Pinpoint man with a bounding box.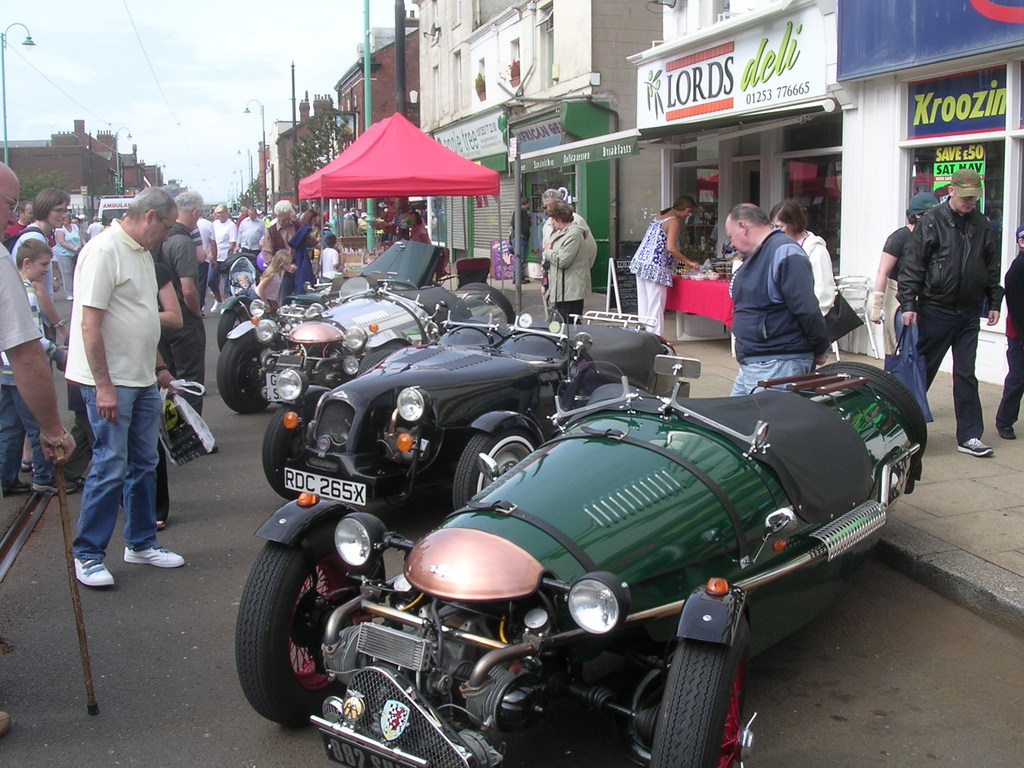
left=868, top=196, right=940, bottom=383.
